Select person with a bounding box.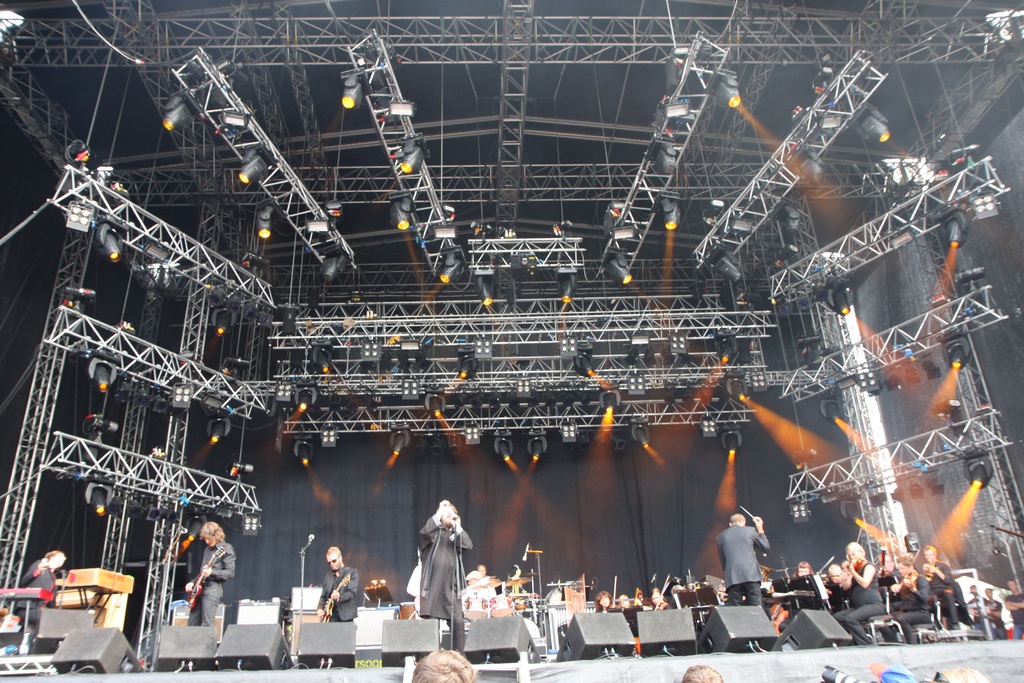
Rect(910, 541, 979, 629).
